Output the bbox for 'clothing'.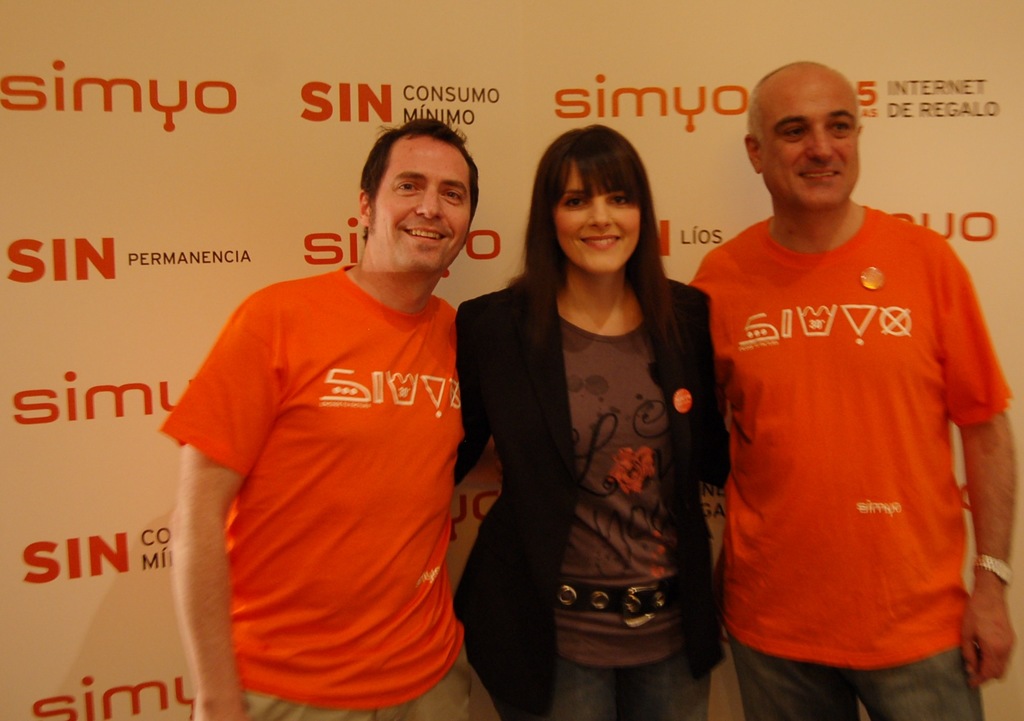
[left=690, top=215, right=1020, bottom=720].
